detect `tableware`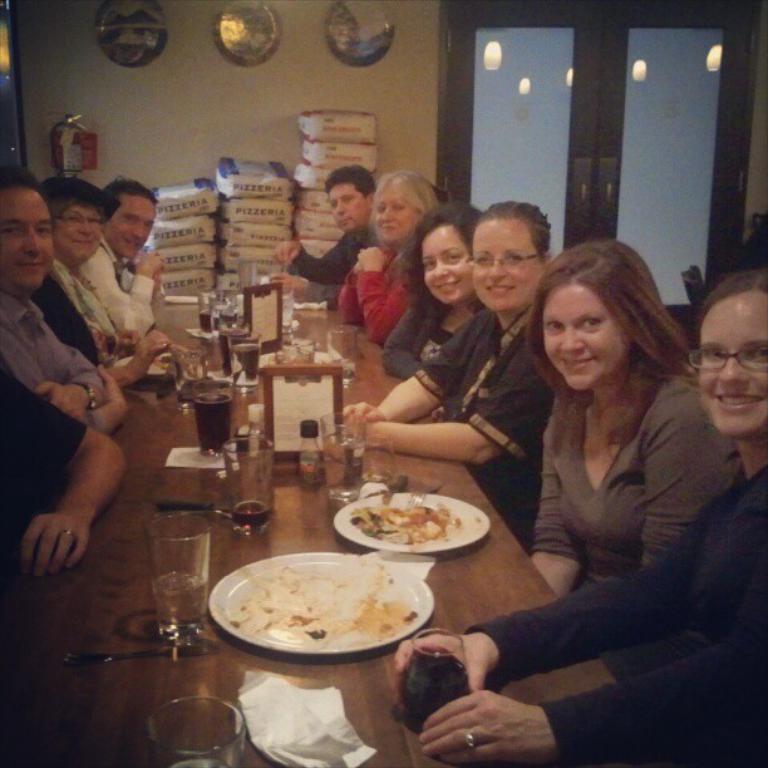
(321,404,370,503)
